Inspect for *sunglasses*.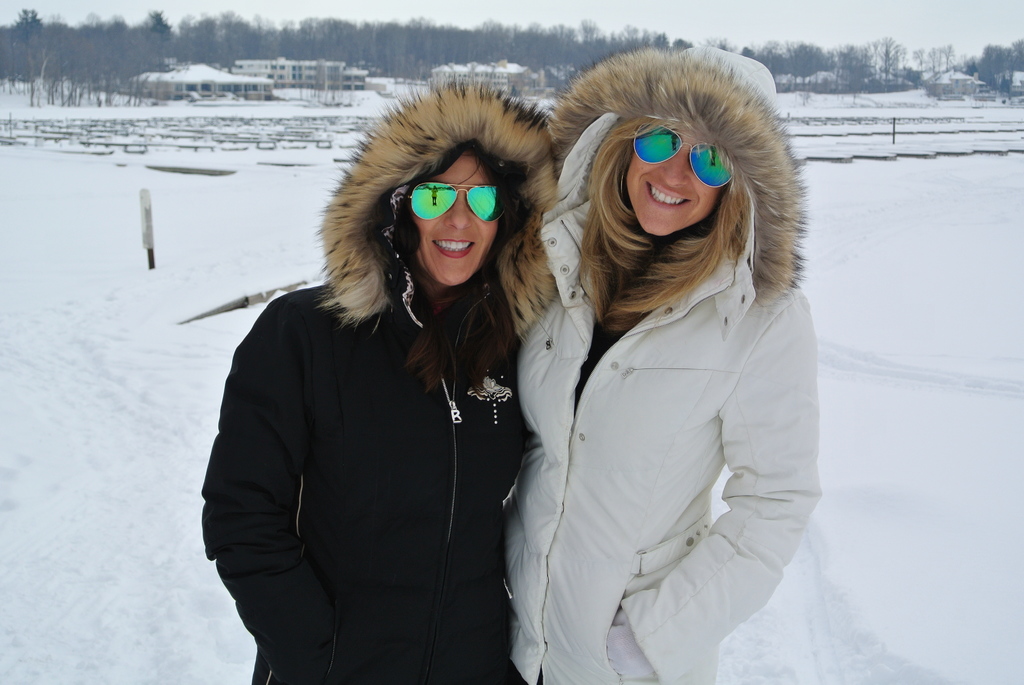
Inspection: region(634, 116, 733, 189).
